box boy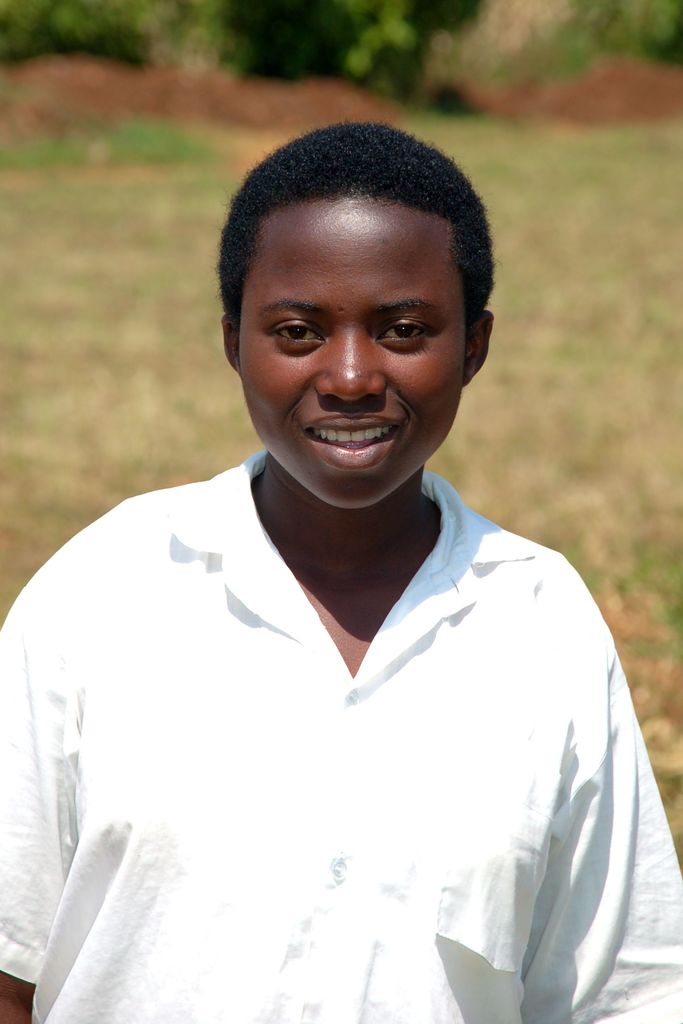
crop(37, 93, 621, 1001)
